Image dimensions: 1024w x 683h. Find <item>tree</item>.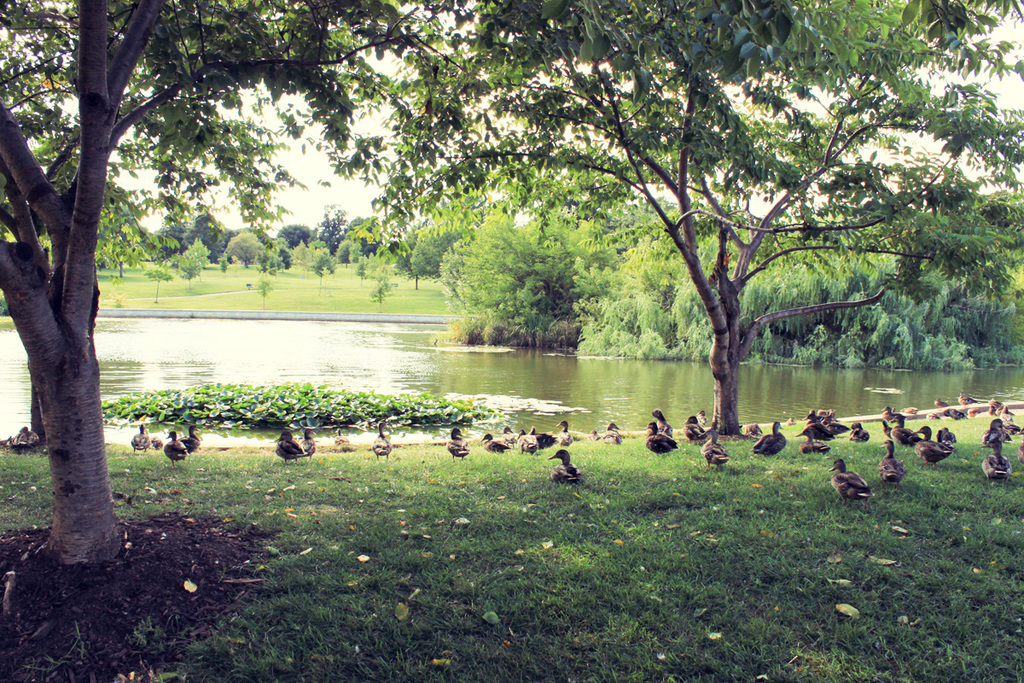
(175, 236, 210, 289).
